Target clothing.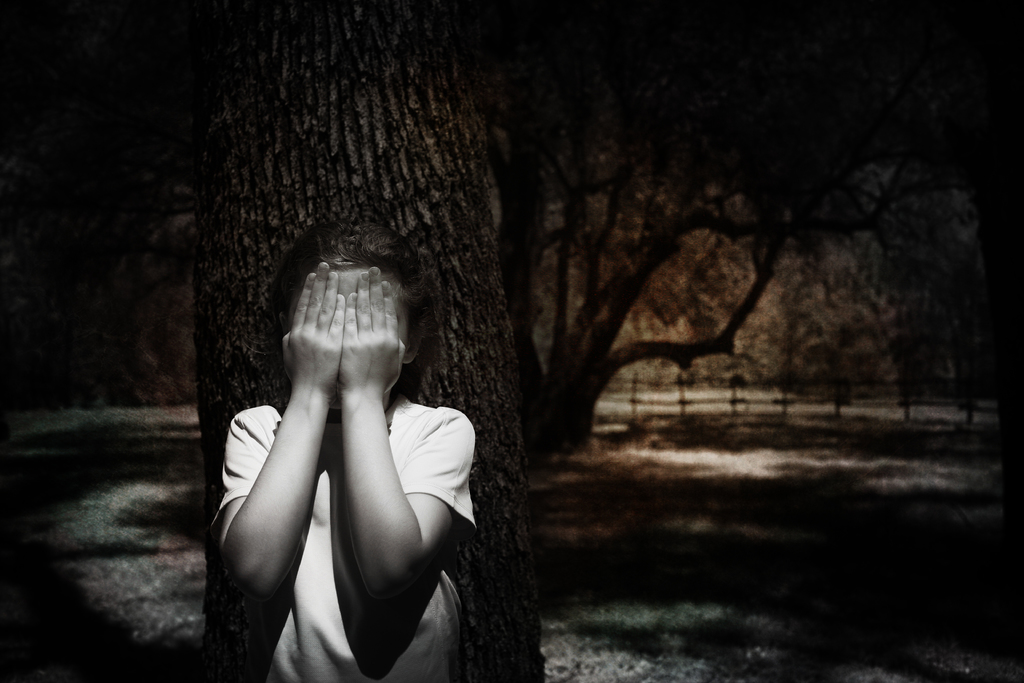
Target region: (213, 404, 478, 682).
